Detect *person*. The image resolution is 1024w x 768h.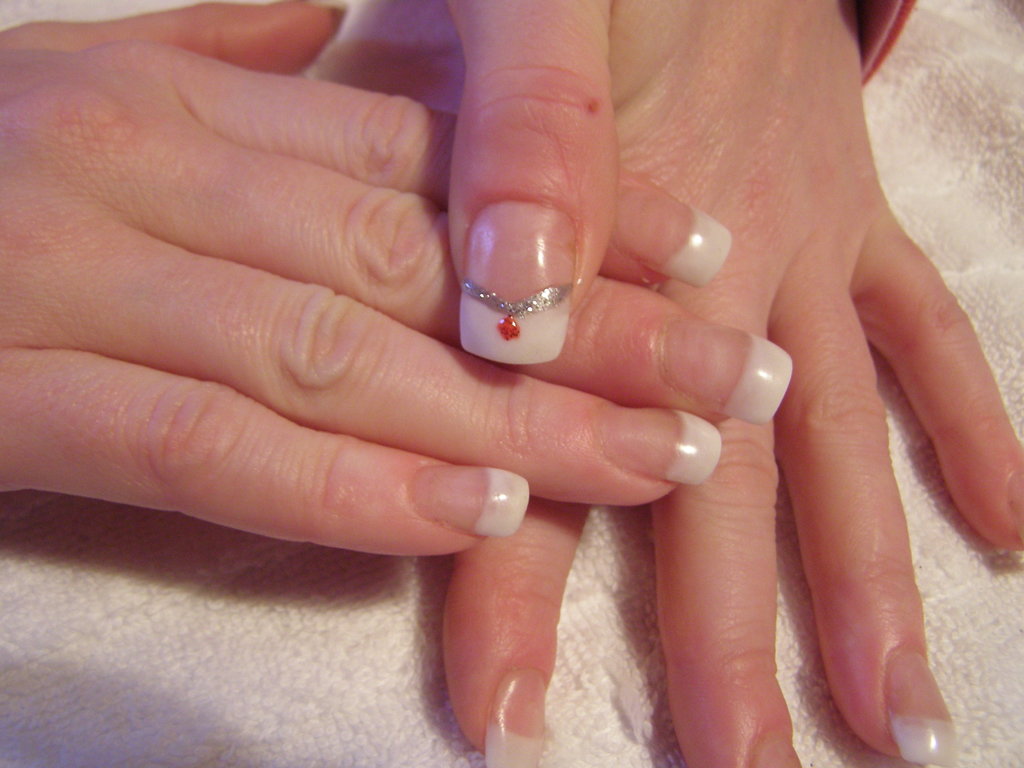
<box>0,0,1023,767</box>.
